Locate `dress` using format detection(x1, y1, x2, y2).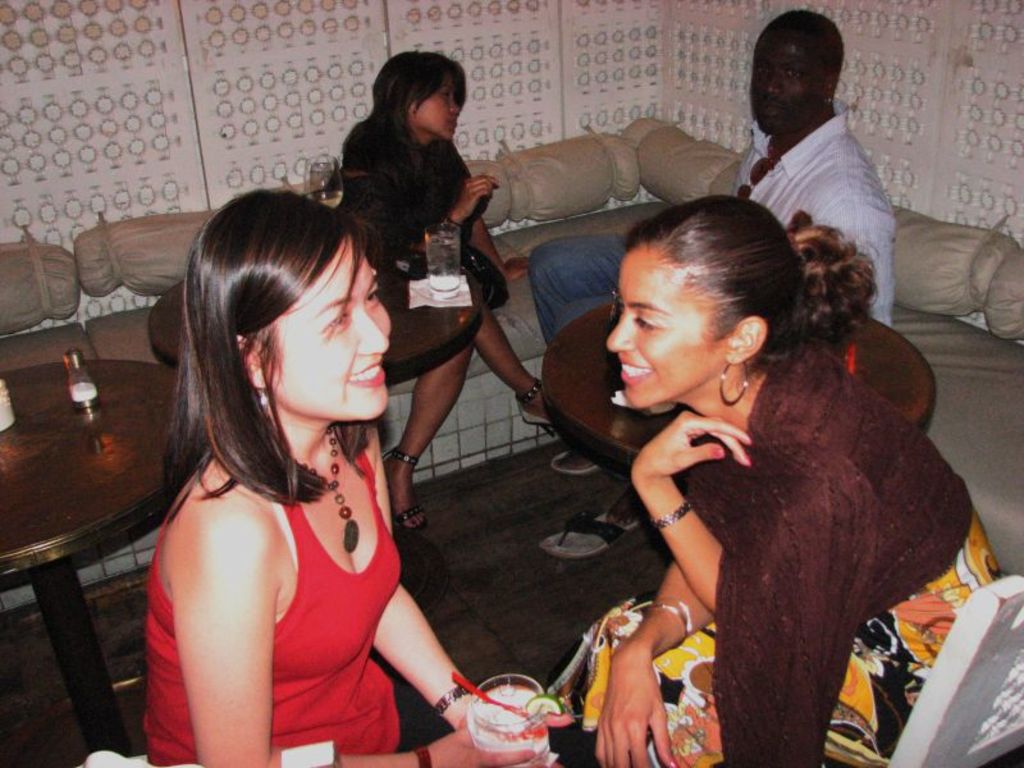
detection(338, 108, 513, 339).
